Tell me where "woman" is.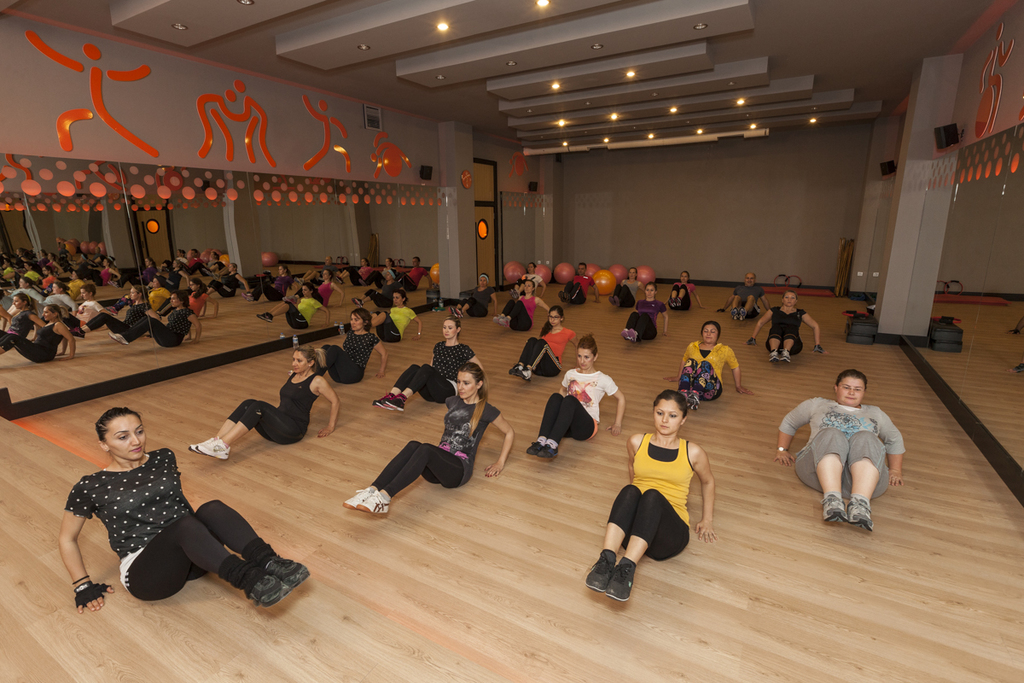
"woman" is at 57/388/281/620.
